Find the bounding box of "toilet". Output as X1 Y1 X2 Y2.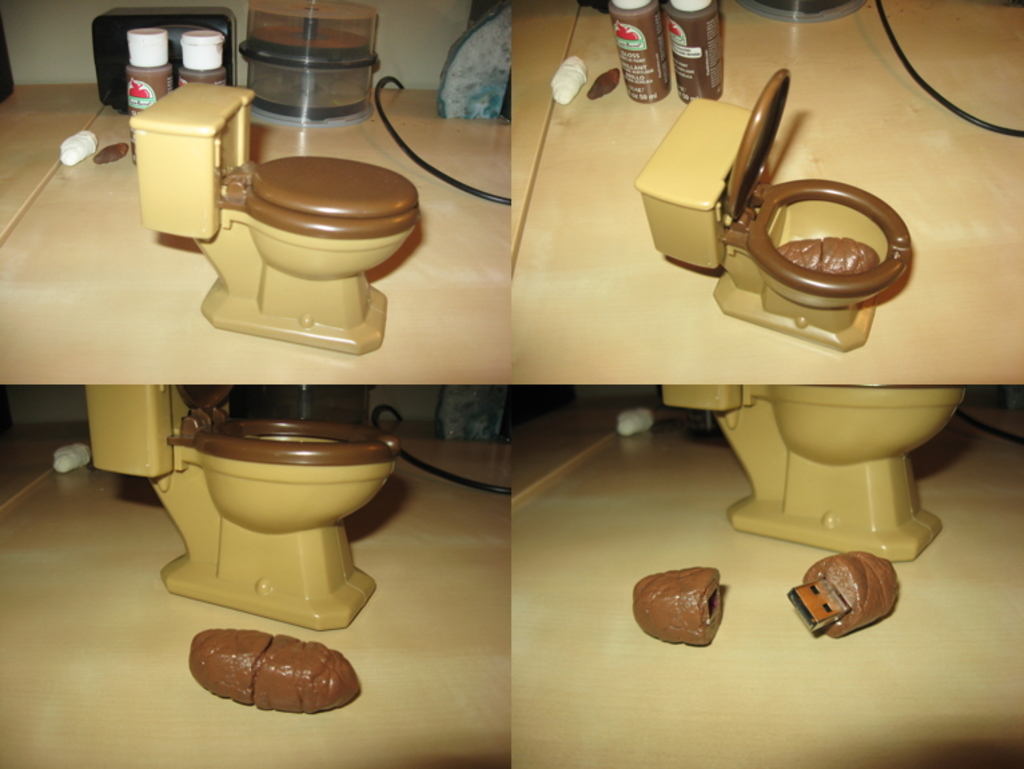
182 162 419 347.
